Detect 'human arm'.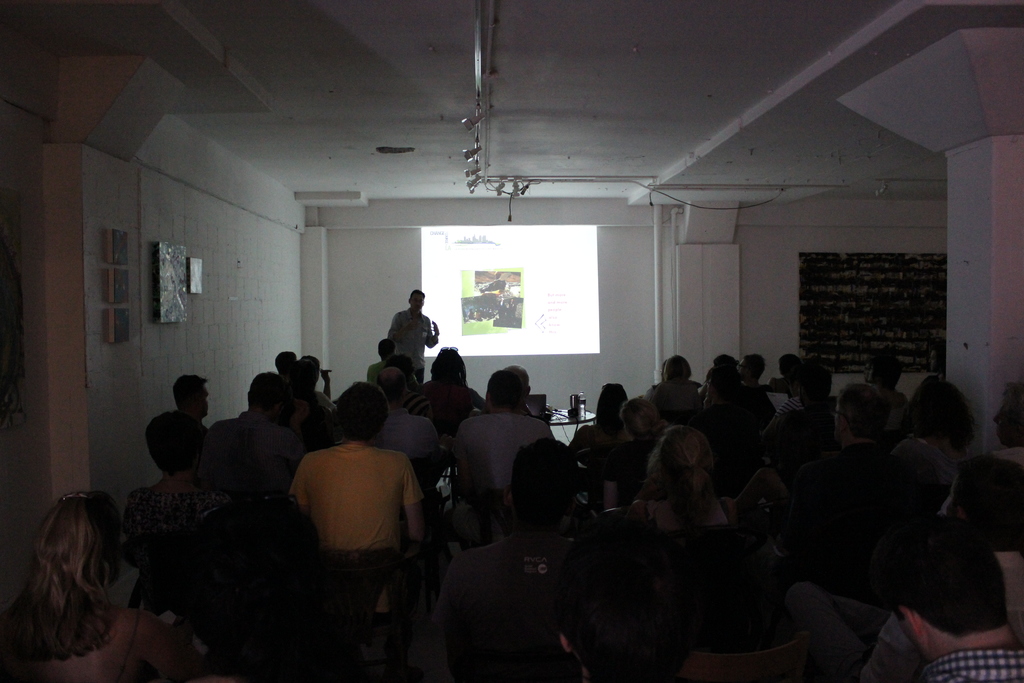
Detected at bbox=[147, 612, 209, 682].
